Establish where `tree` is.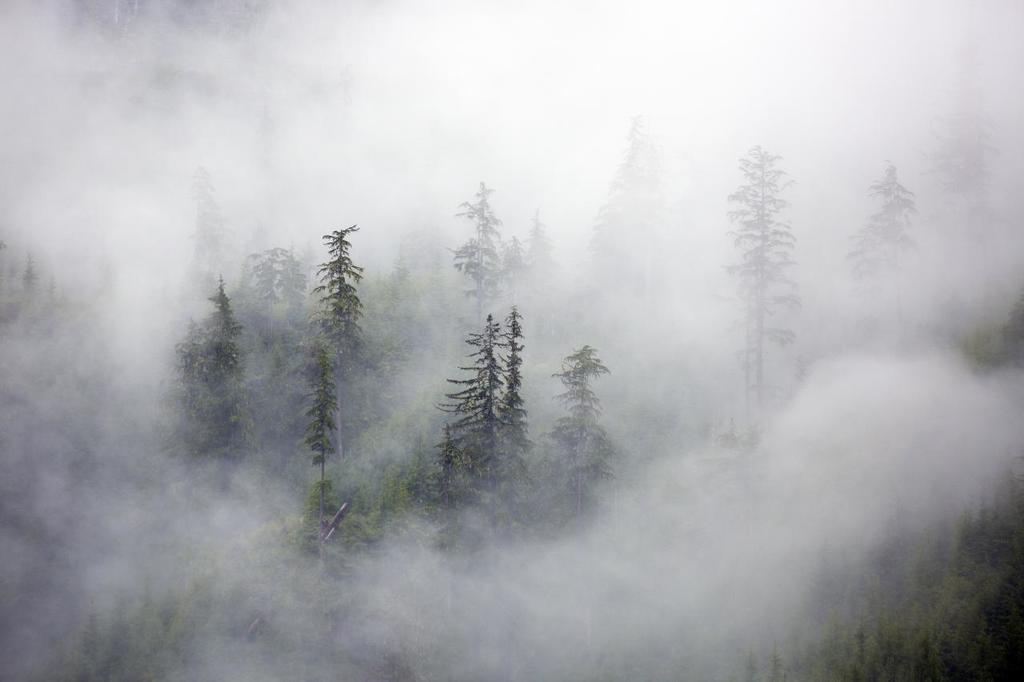
Established at [left=303, top=220, right=367, bottom=353].
